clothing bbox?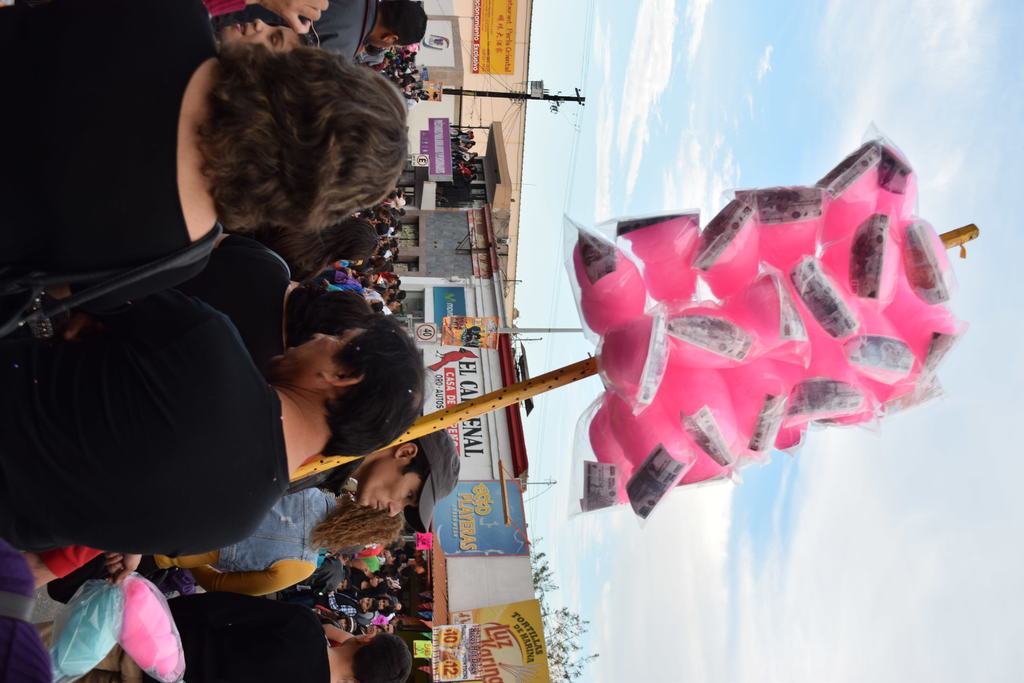
select_region(45, 542, 101, 579)
